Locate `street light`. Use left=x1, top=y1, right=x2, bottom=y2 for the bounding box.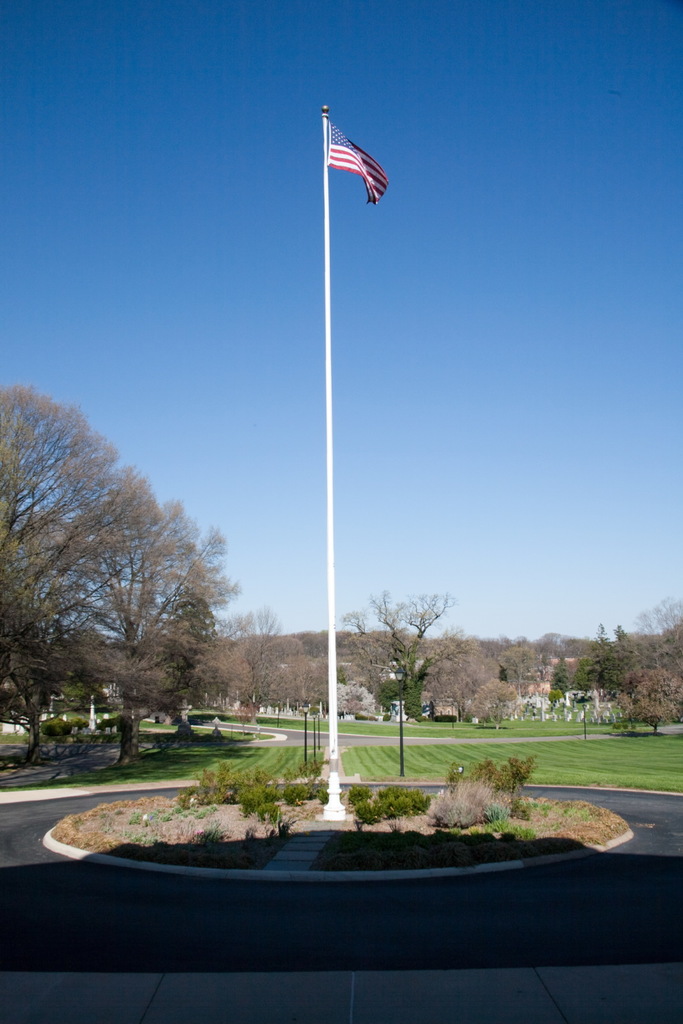
left=389, top=661, right=411, bottom=778.
